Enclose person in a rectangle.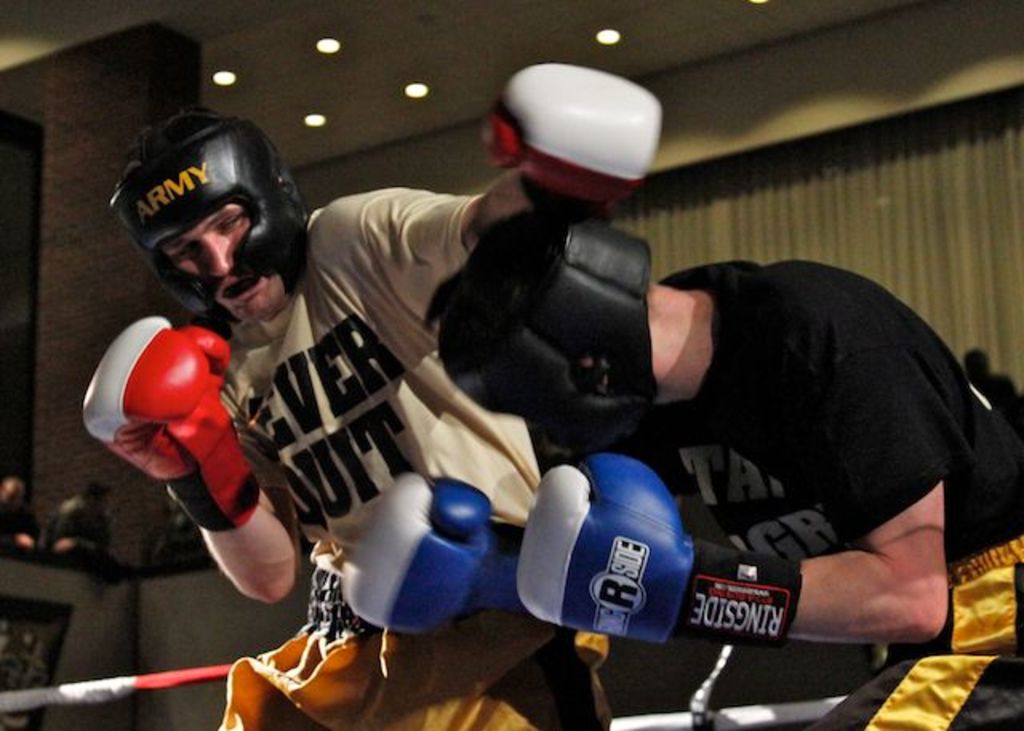
select_region(960, 349, 1021, 419).
